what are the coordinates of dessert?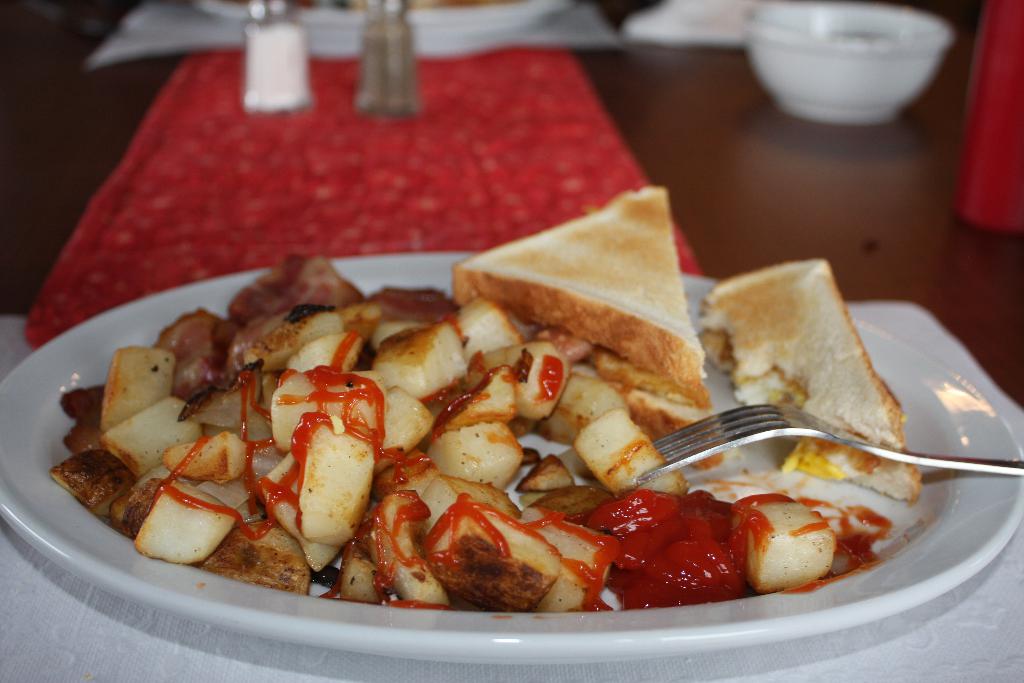
x1=48, y1=186, x2=924, y2=599.
